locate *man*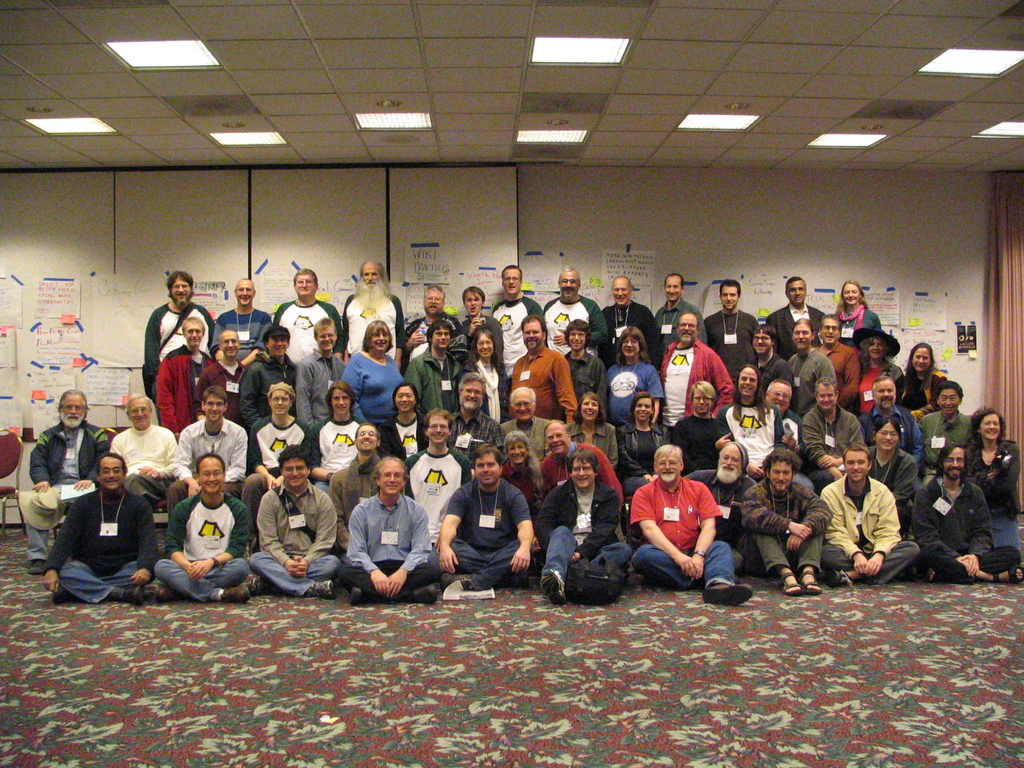
<bbox>497, 389, 547, 449</bbox>
